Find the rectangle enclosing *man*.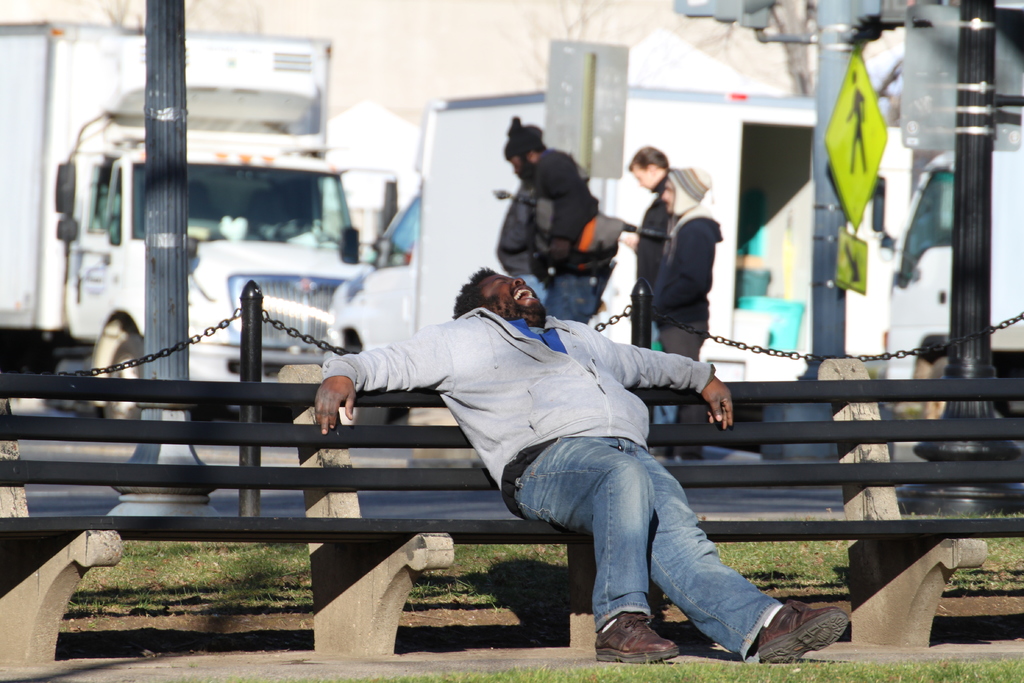
crop(625, 141, 701, 365).
